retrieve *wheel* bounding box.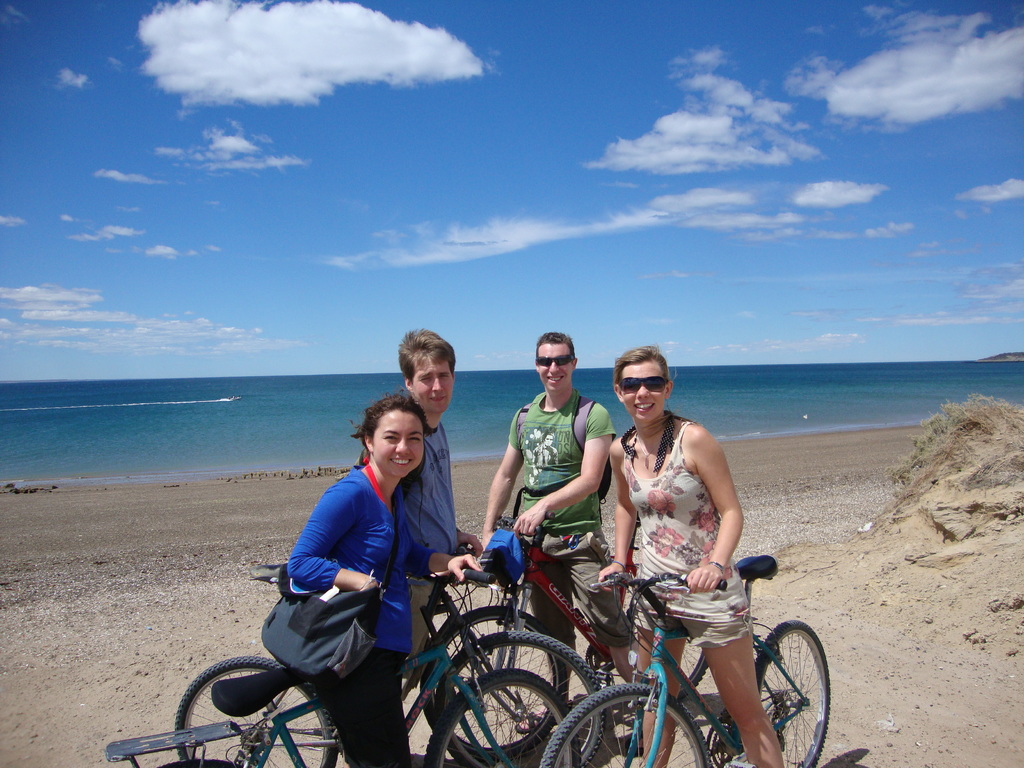
Bounding box: <box>157,760,244,767</box>.
